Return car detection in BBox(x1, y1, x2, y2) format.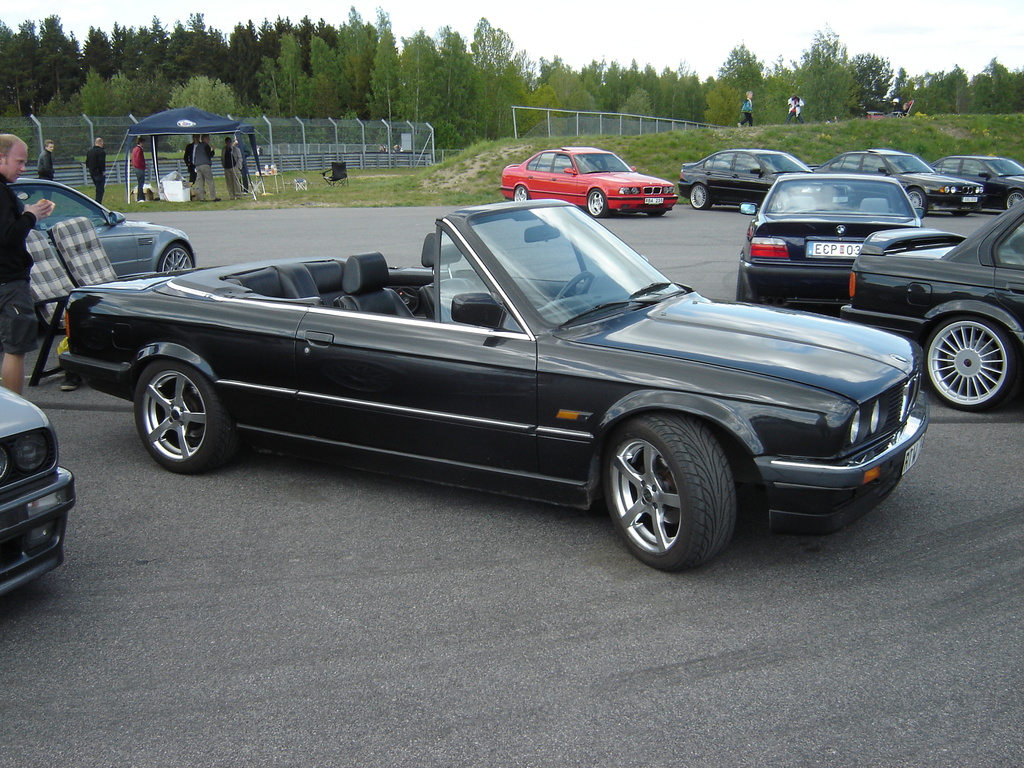
BBox(826, 152, 980, 219).
